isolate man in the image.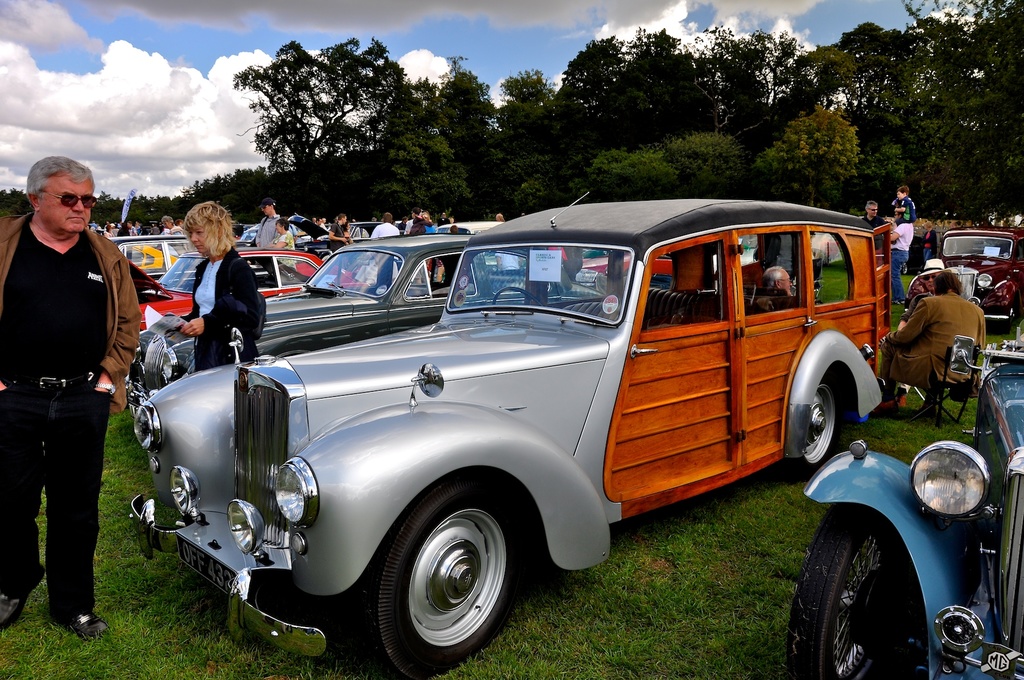
Isolated region: rect(0, 153, 144, 642).
